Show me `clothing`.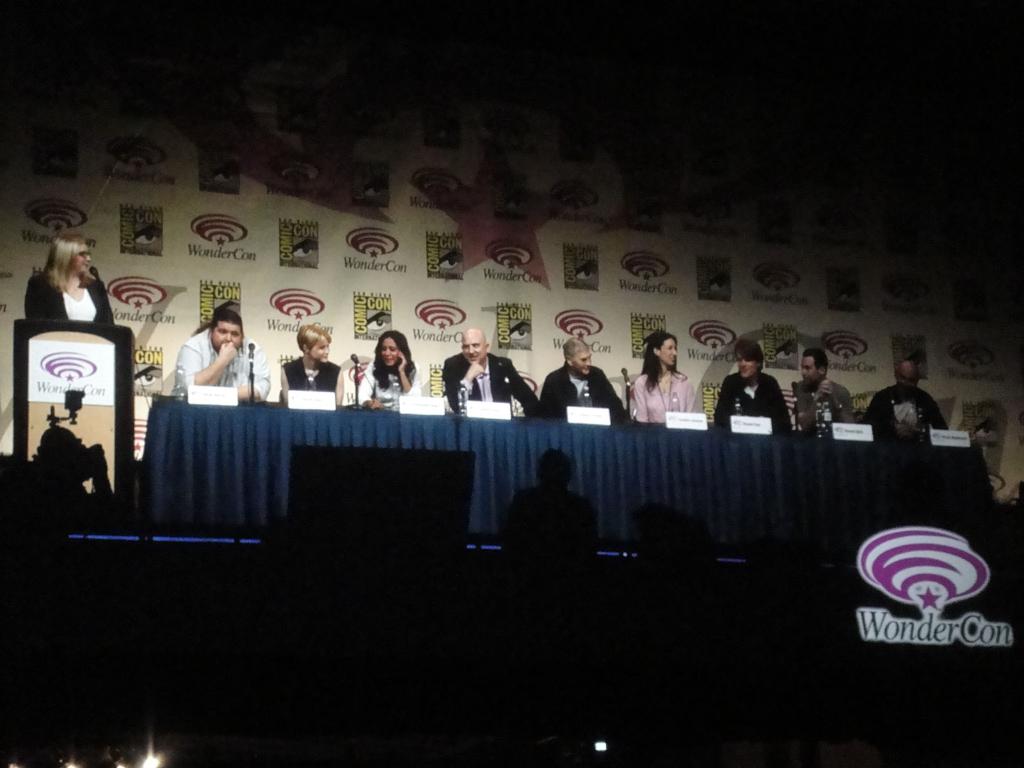
`clothing` is here: [x1=437, y1=348, x2=536, y2=431].
